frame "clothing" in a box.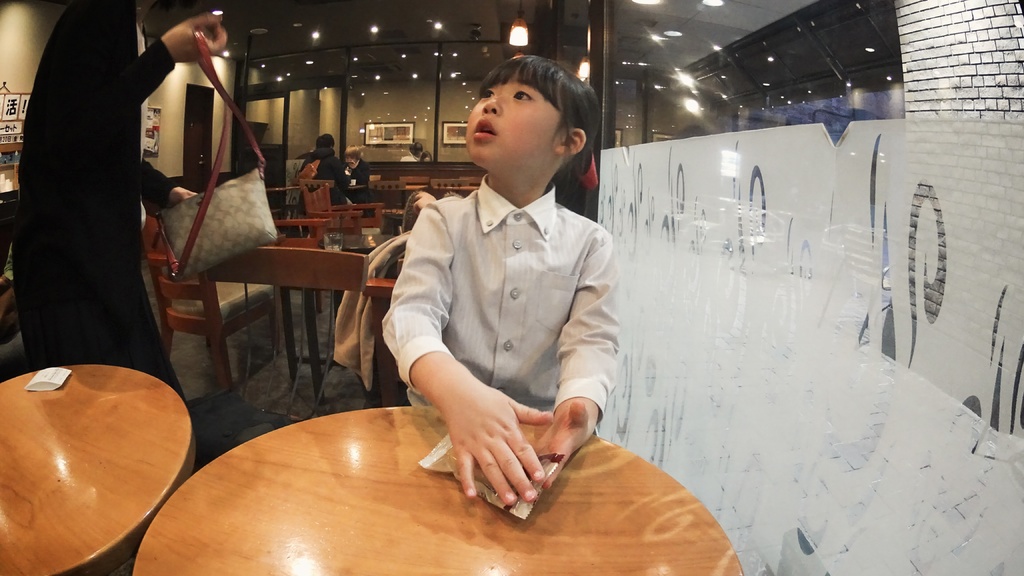
crop(378, 181, 614, 451).
